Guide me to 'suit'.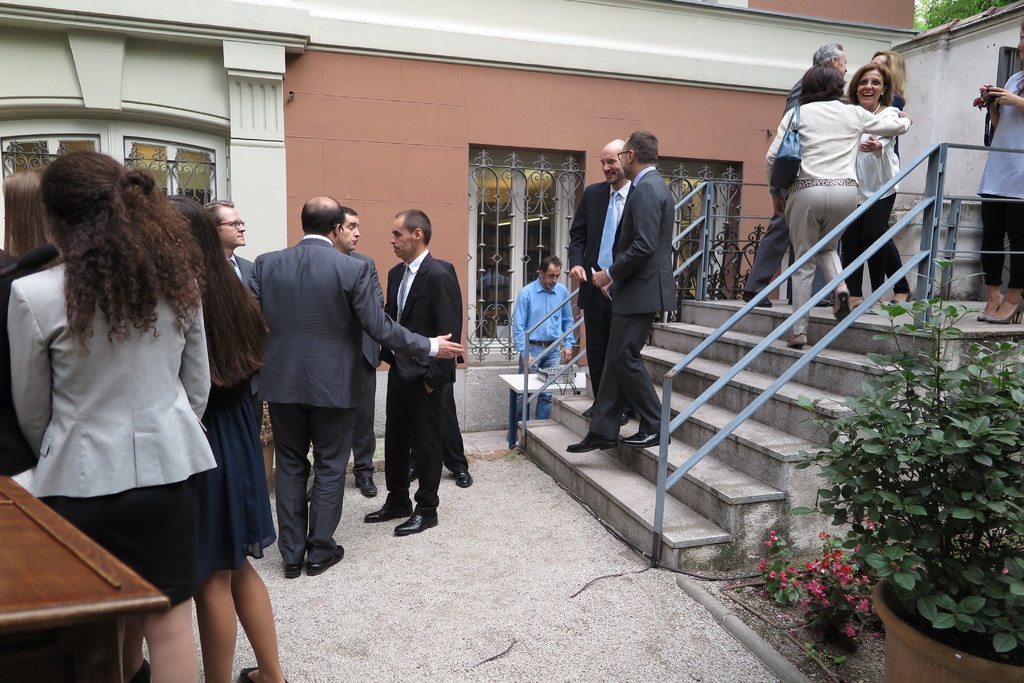
Guidance: bbox=(567, 180, 637, 401).
